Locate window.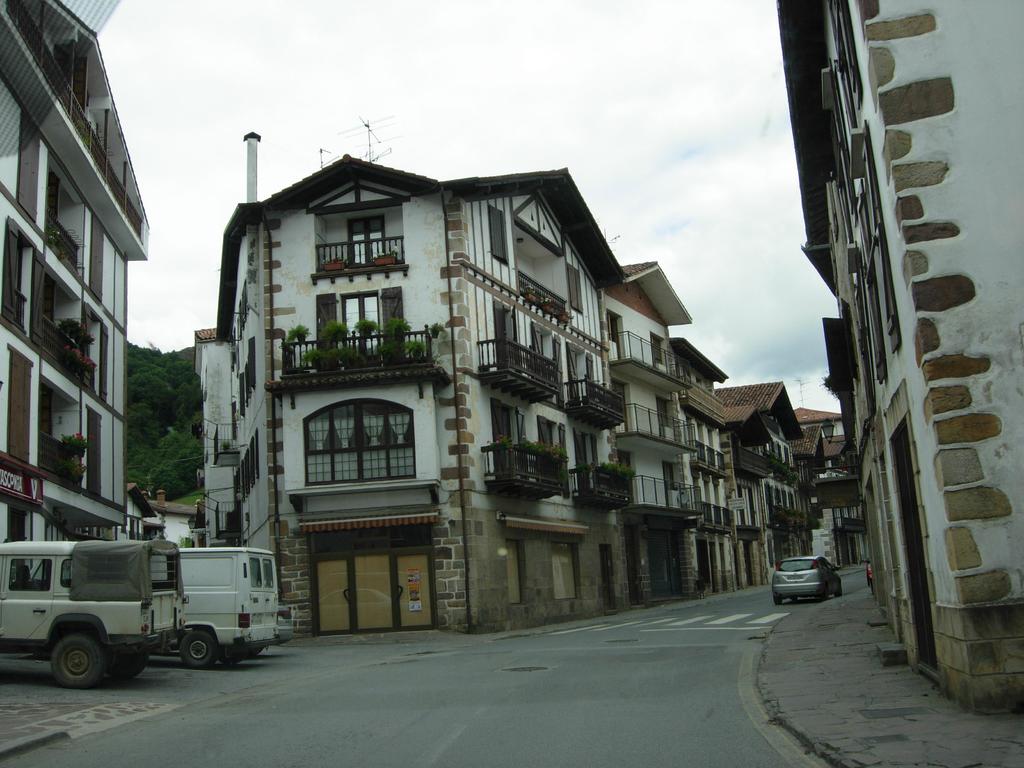
Bounding box: select_region(49, 172, 62, 232).
